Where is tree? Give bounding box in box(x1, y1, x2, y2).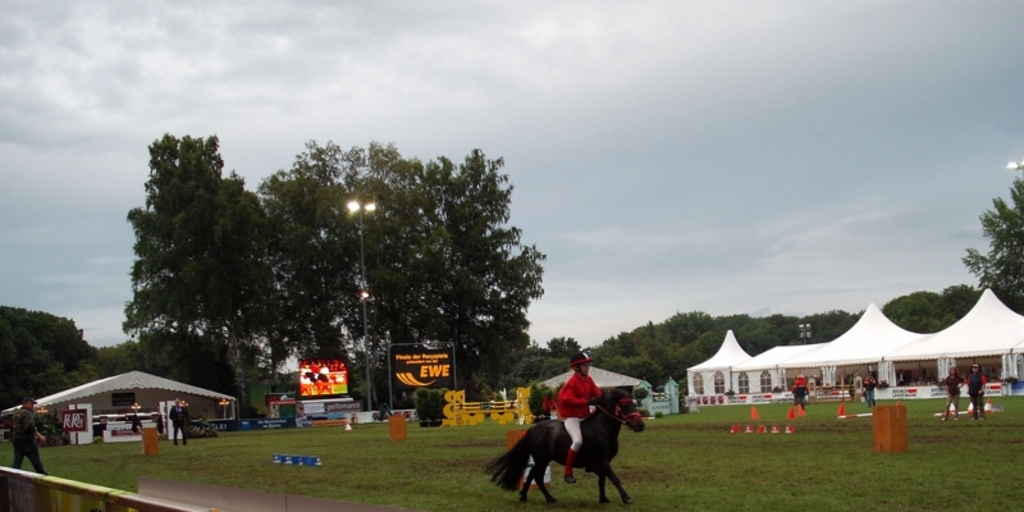
box(890, 288, 978, 335).
